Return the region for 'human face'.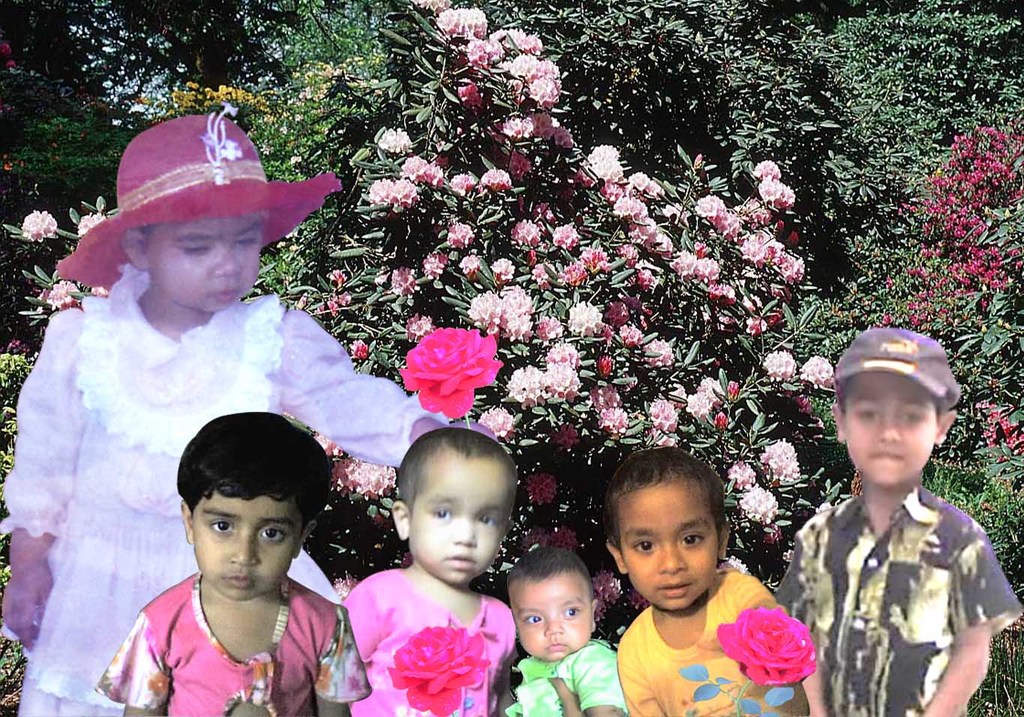
(409, 458, 519, 584).
